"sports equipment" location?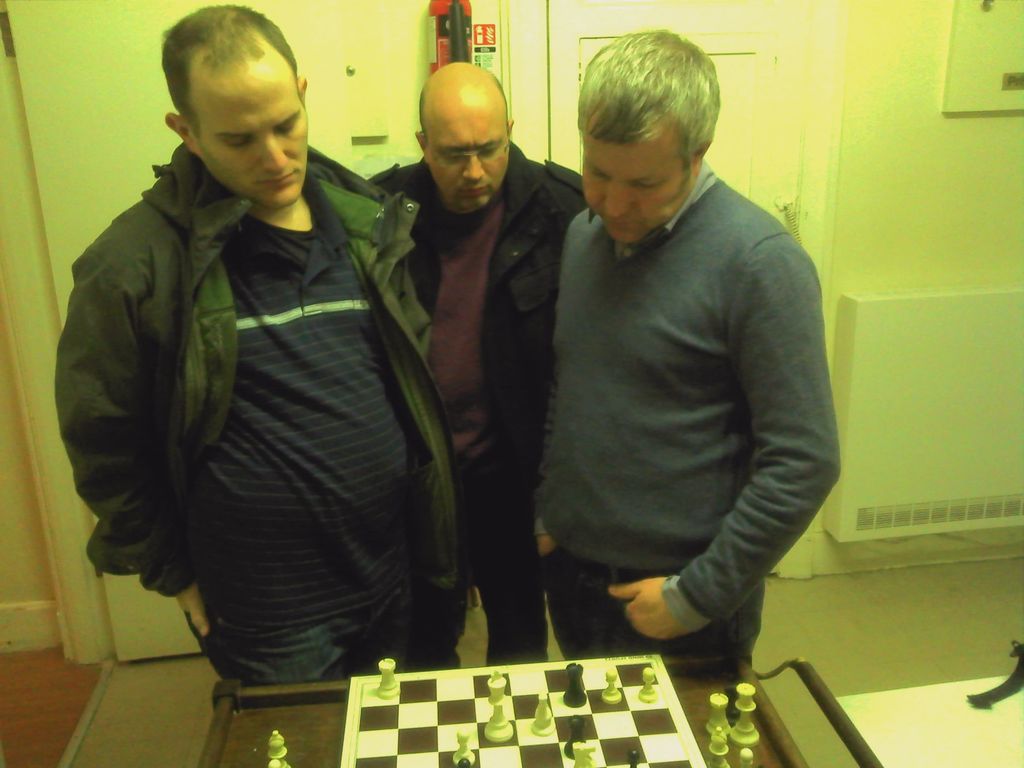
{"x1": 266, "y1": 729, "x2": 294, "y2": 767}
